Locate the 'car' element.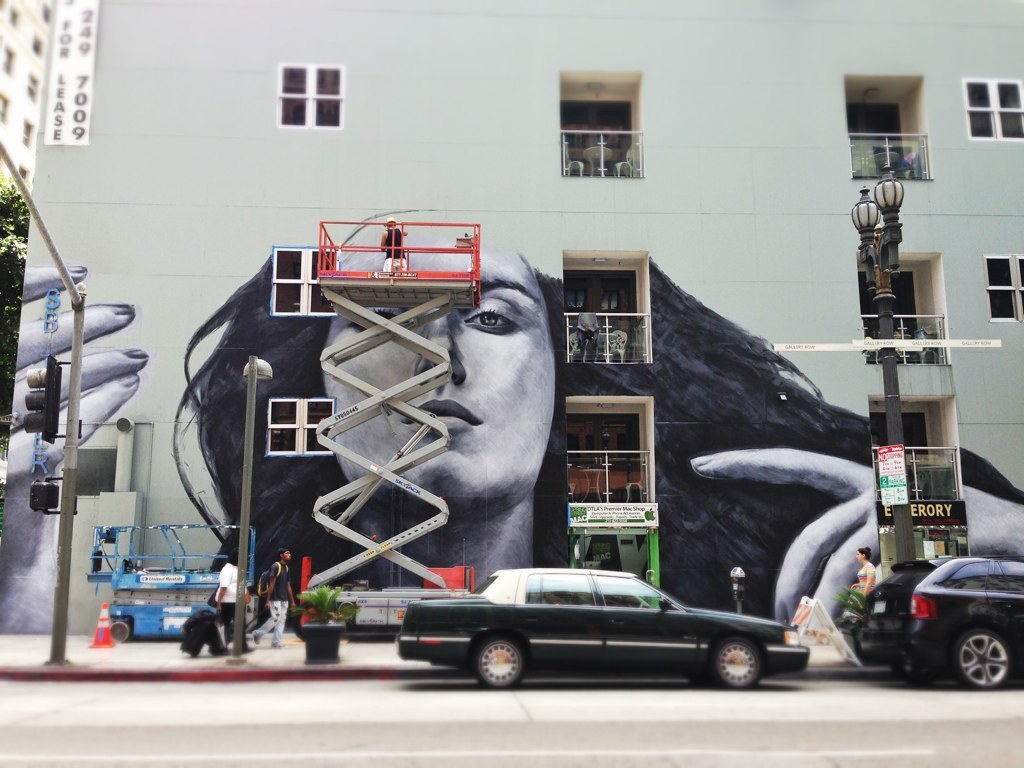
Element bbox: [x1=395, y1=569, x2=810, y2=688].
